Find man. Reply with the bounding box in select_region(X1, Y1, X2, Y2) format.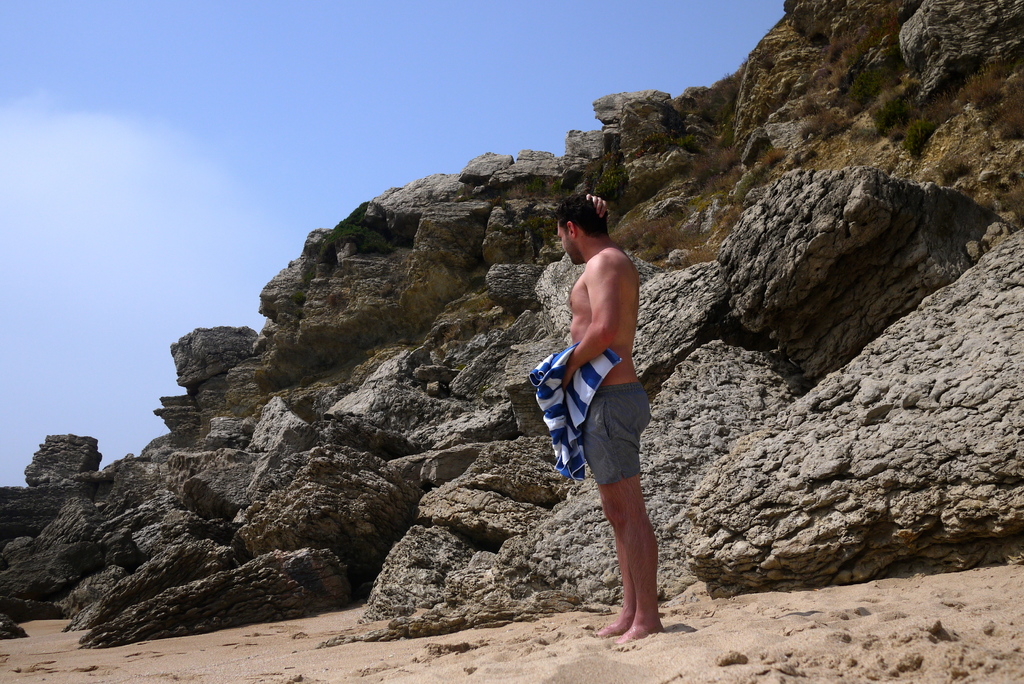
select_region(537, 188, 673, 635).
